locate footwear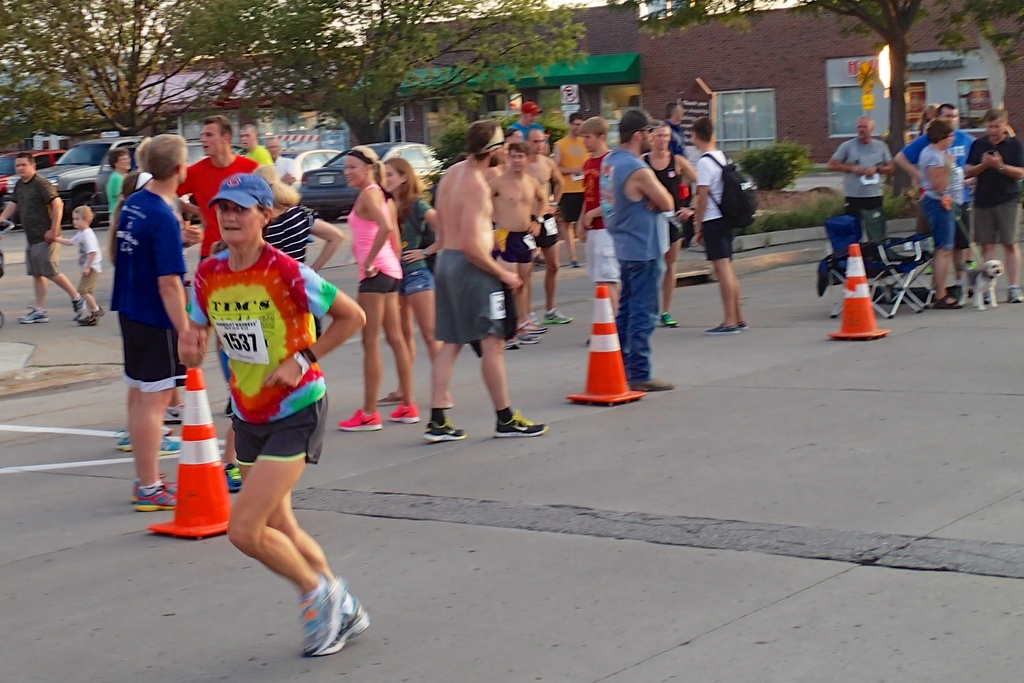
<box>341,409,383,429</box>
